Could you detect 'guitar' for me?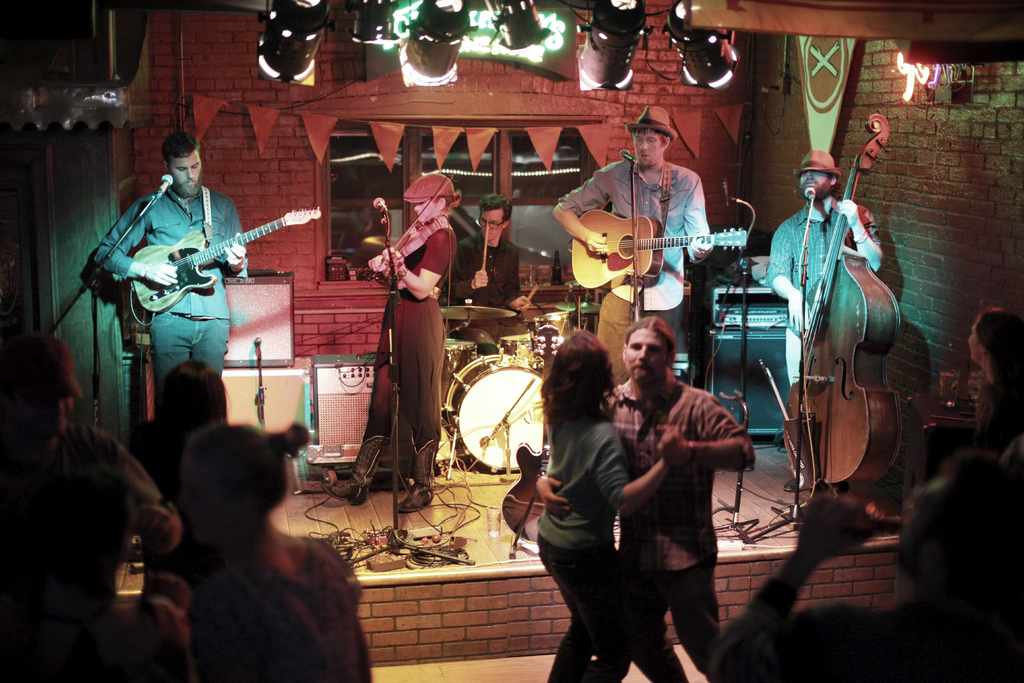
Detection result: locate(555, 204, 758, 299).
